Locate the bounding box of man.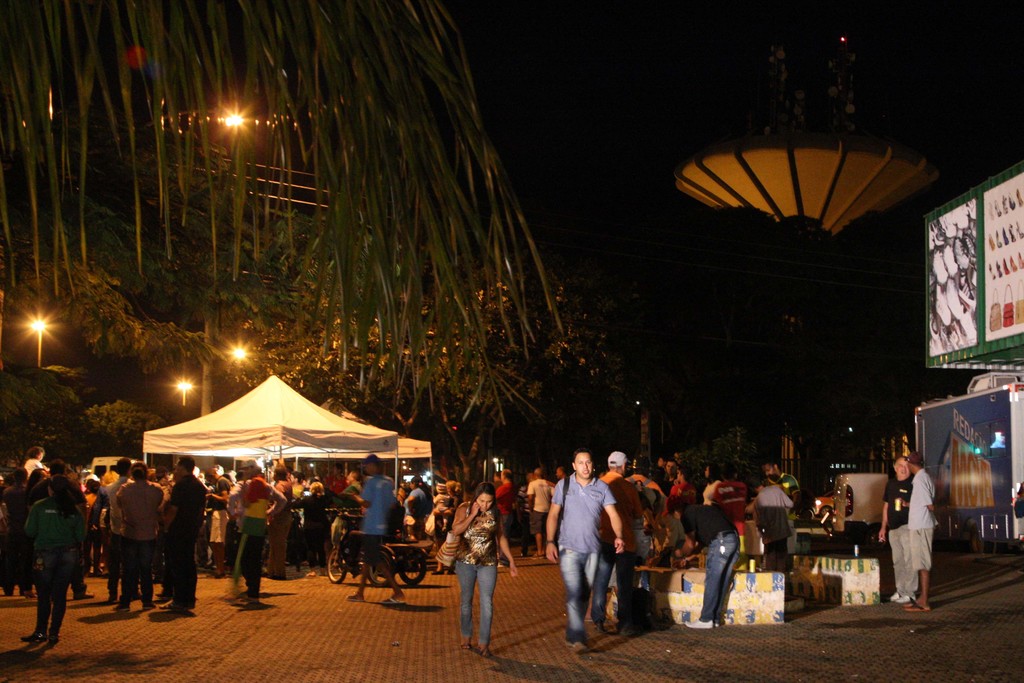
Bounding box: (left=628, top=455, right=667, bottom=589).
